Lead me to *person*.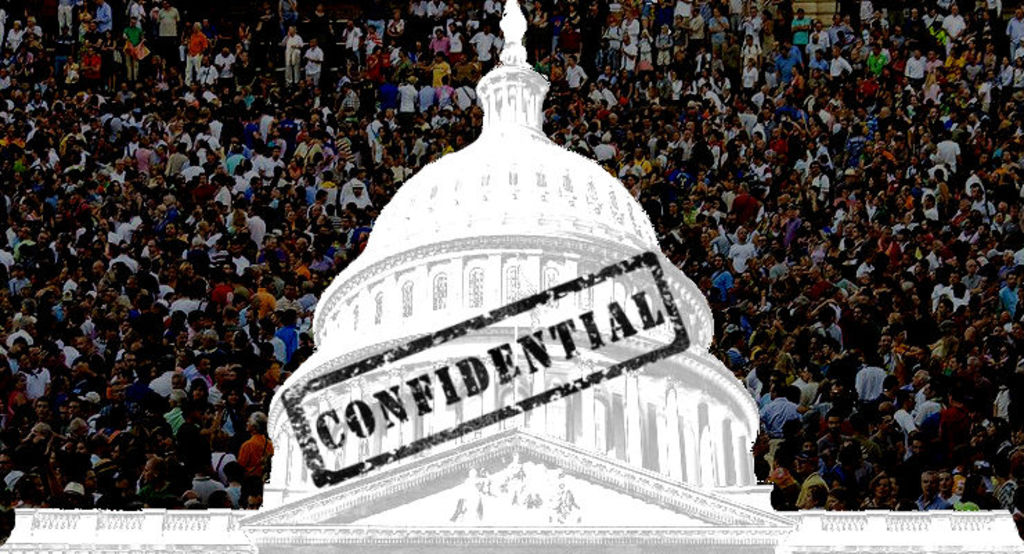
Lead to <bbox>235, 50, 253, 82</bbox>.
